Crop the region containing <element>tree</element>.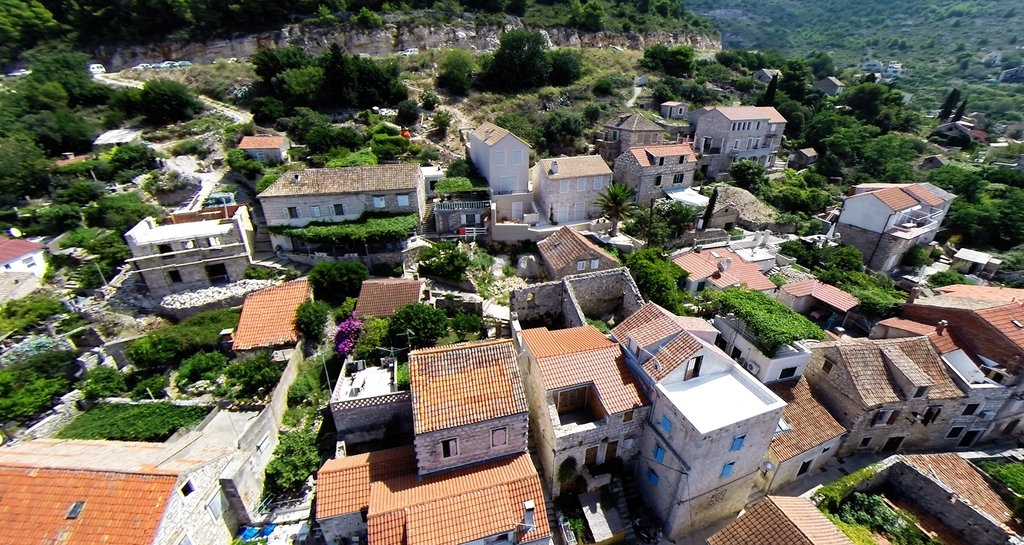
Crop region: 851:283:916:317.
